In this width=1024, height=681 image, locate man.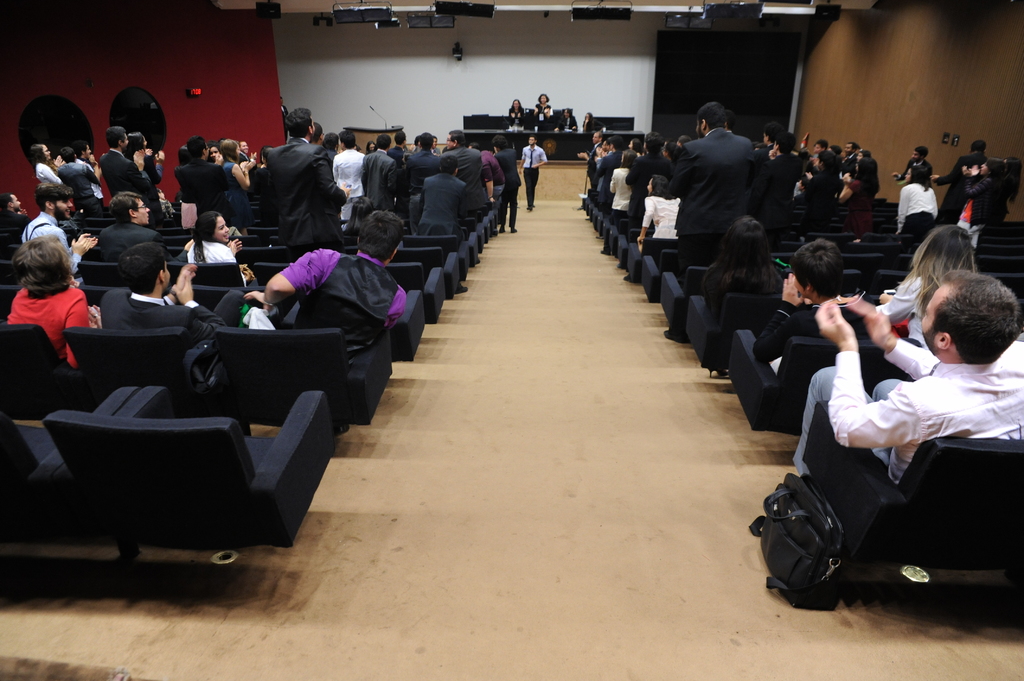
Bounding box: (left=625, top=133, right=666, bottom=230).
